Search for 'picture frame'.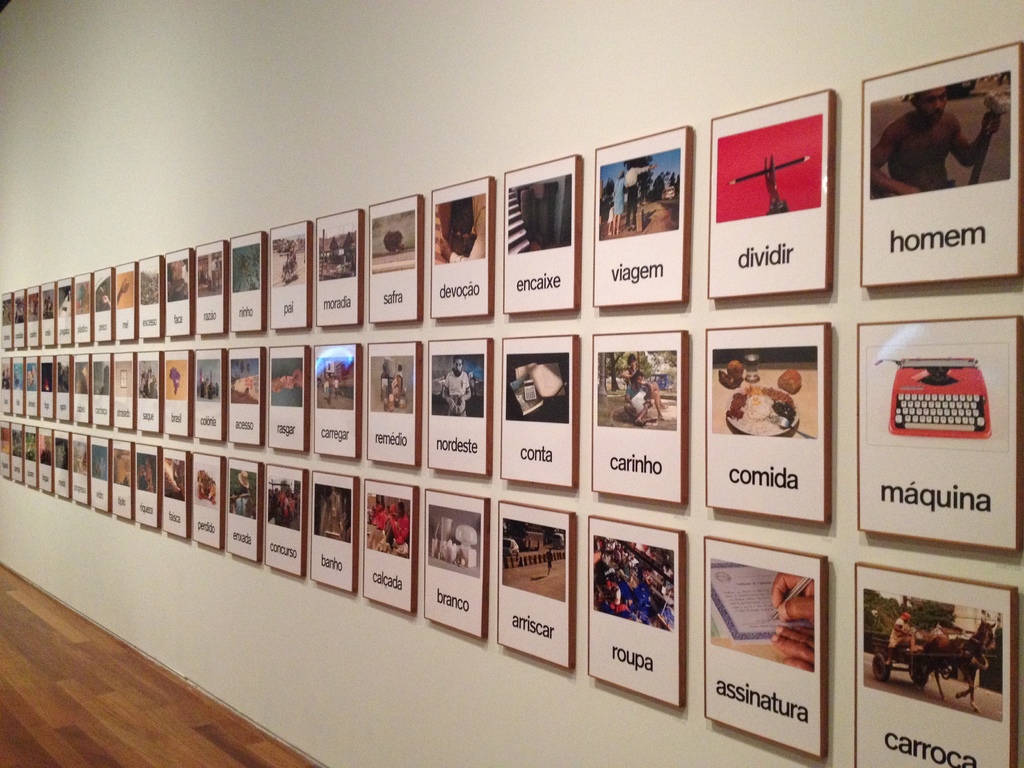
Found at (230,230,268,332).
